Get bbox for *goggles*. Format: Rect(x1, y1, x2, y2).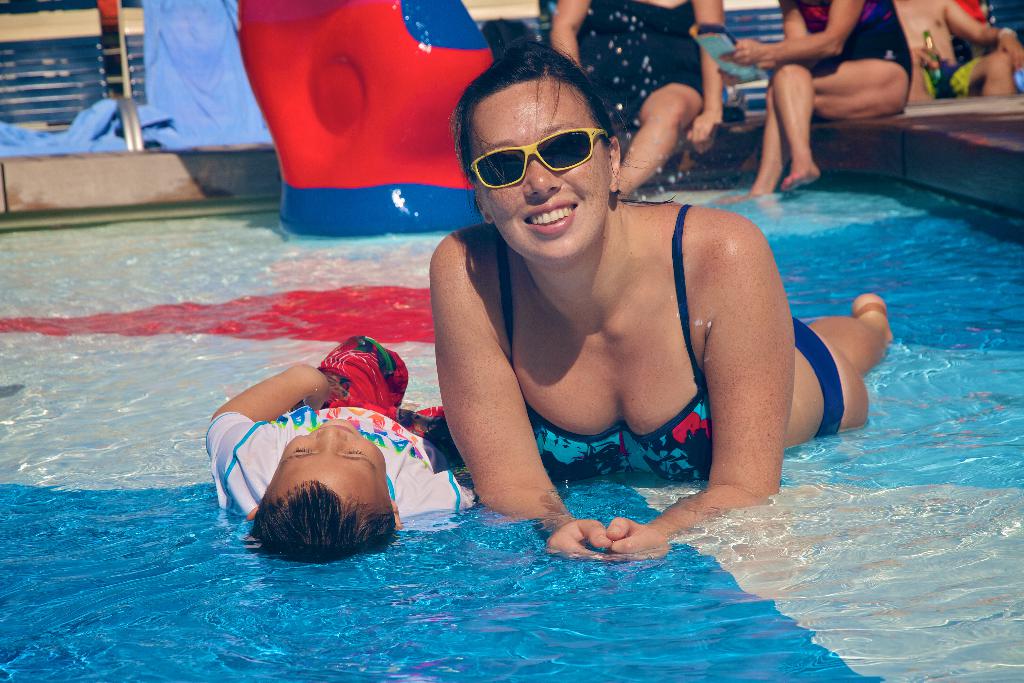
Rect(464, 115, 616, 183).
